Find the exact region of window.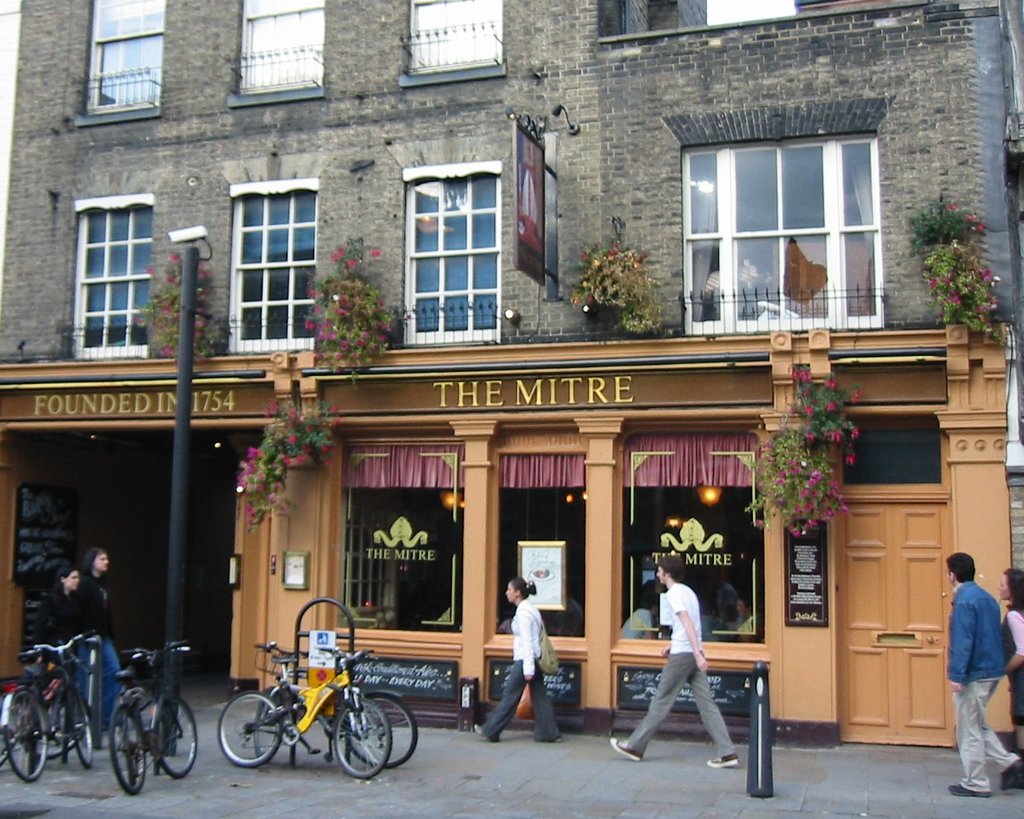
Exact region: bbox=[683, 131, 877, 340].
